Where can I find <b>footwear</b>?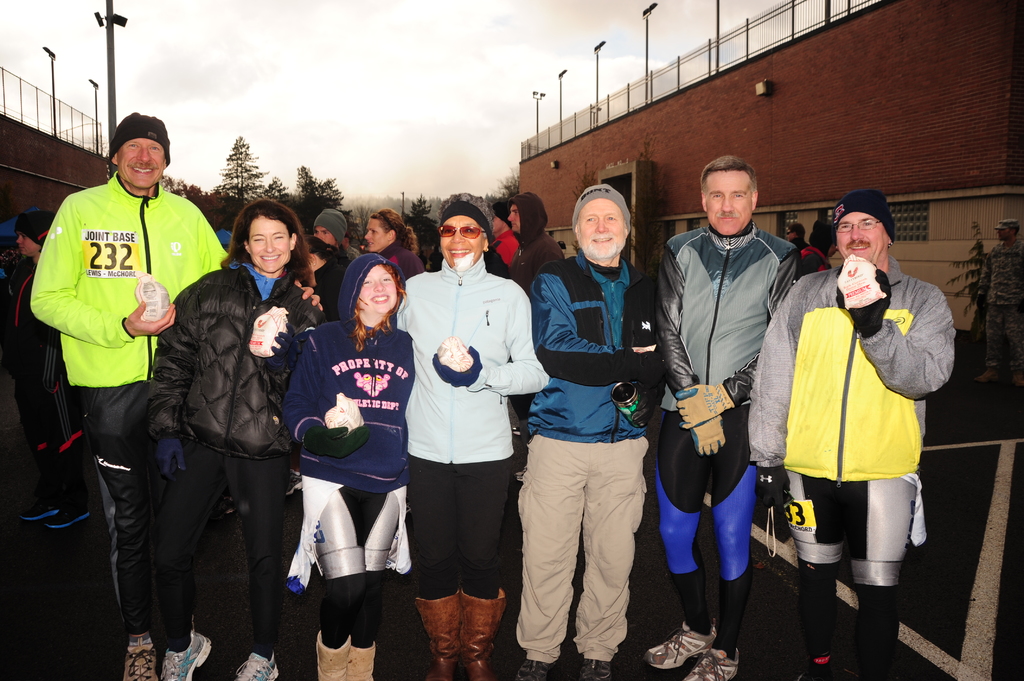
You can find it at box=[576, 657, 612, 680].
